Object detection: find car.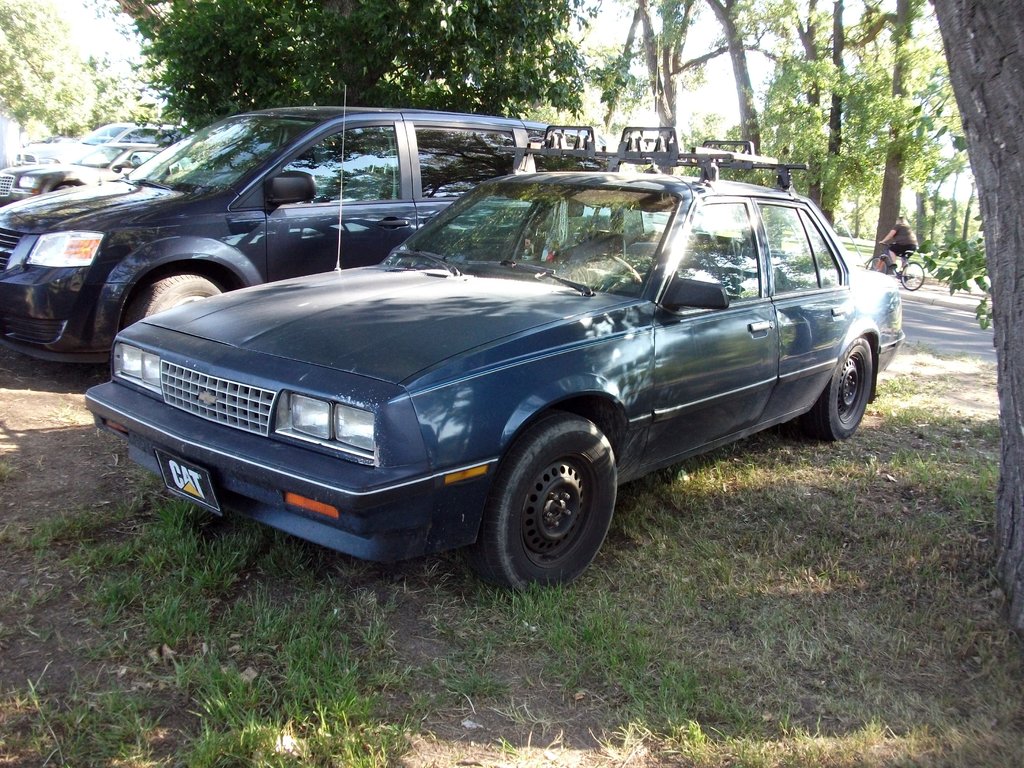
bbox=(88, 169, 875, 588).
